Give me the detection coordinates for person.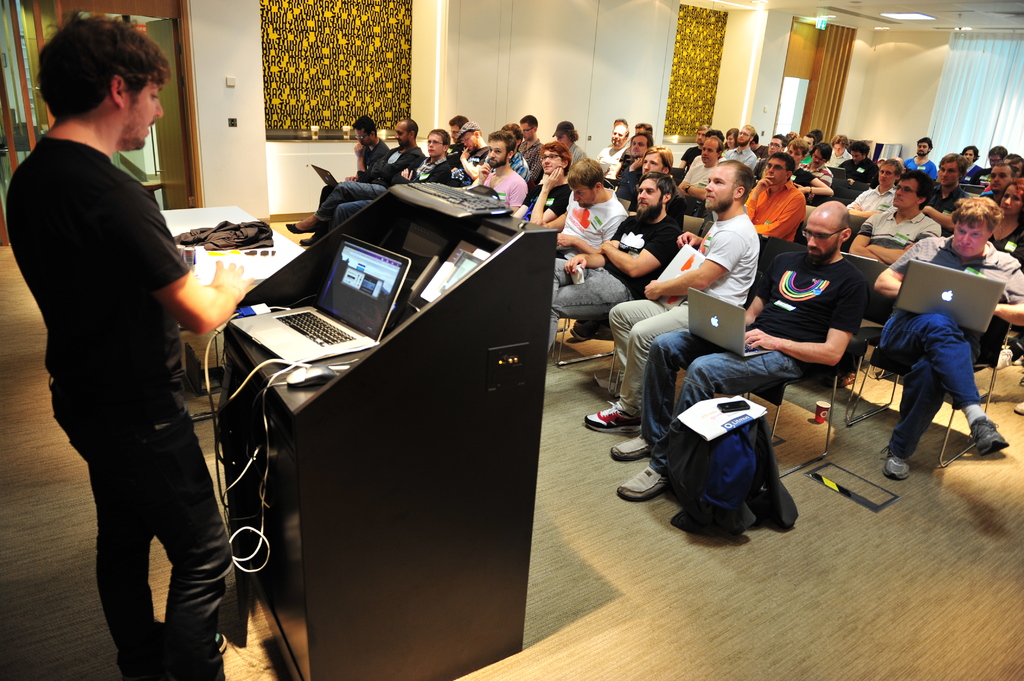
detection(548, 152, 633, 261).
